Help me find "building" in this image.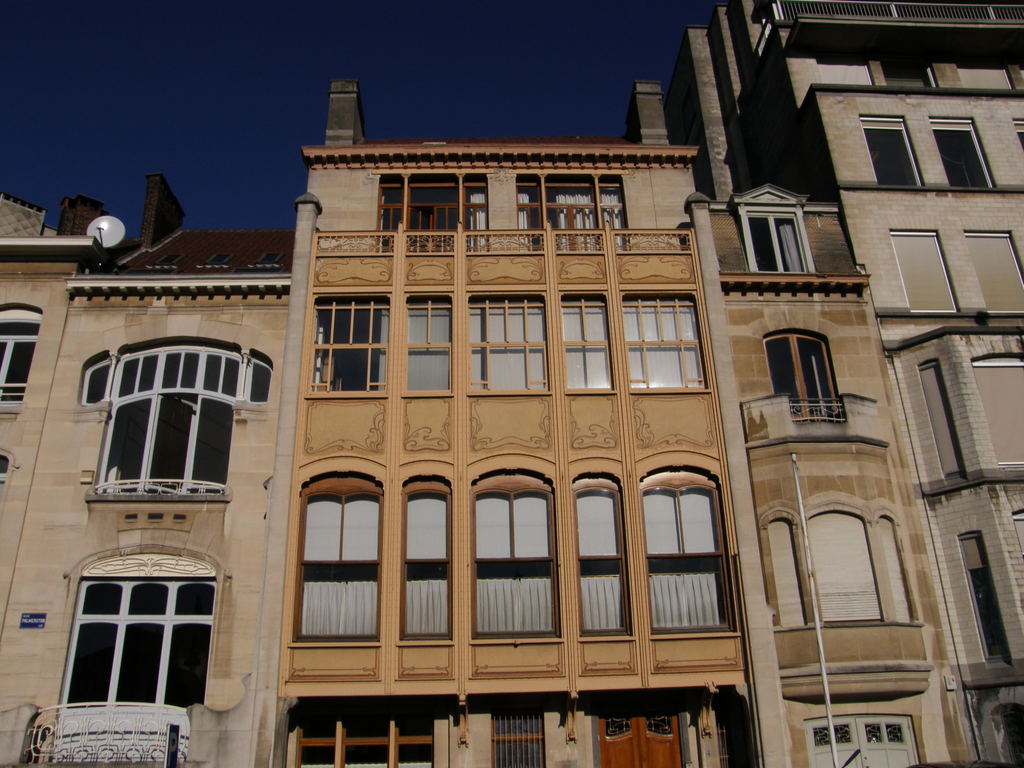
Found it: (674, 0, 1023, 767).
